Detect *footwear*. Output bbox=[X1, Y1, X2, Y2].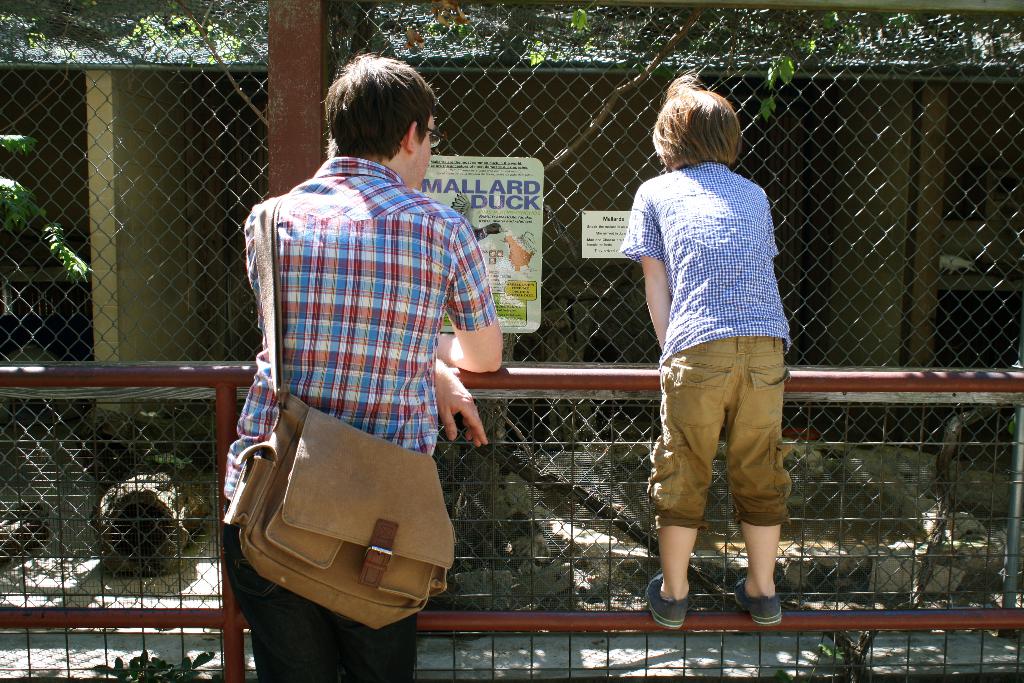
bbox=[735, 575, 785, 627].
